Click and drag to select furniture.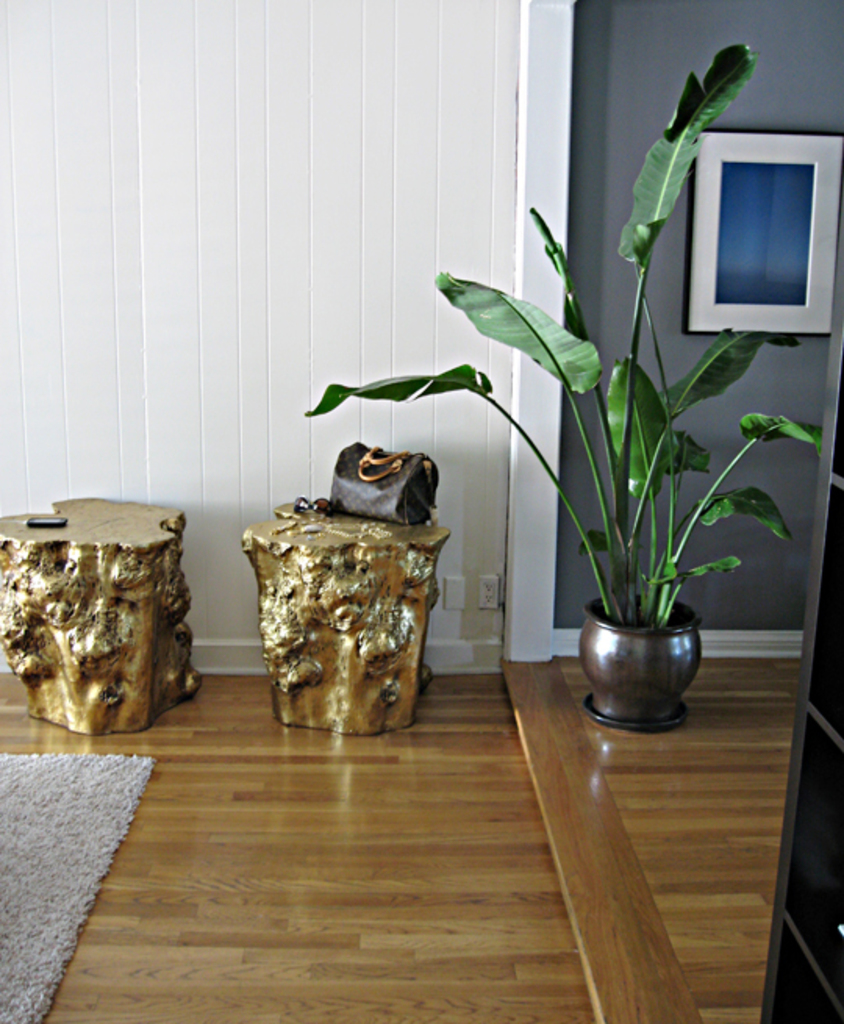
Selection: [left=761, top=205, right=842, bottom=1022].
